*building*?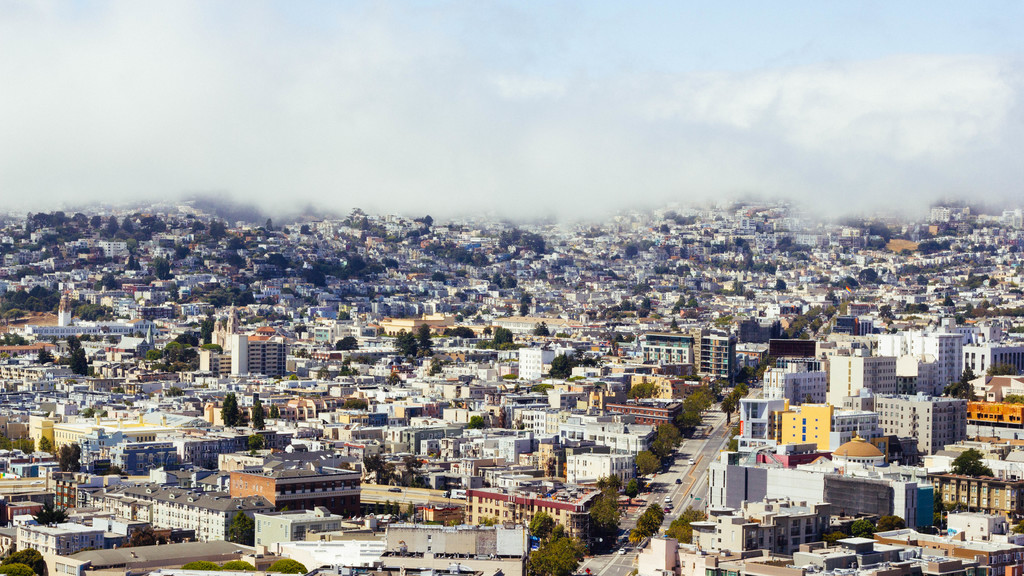
<box>366,376,433,412</box>
